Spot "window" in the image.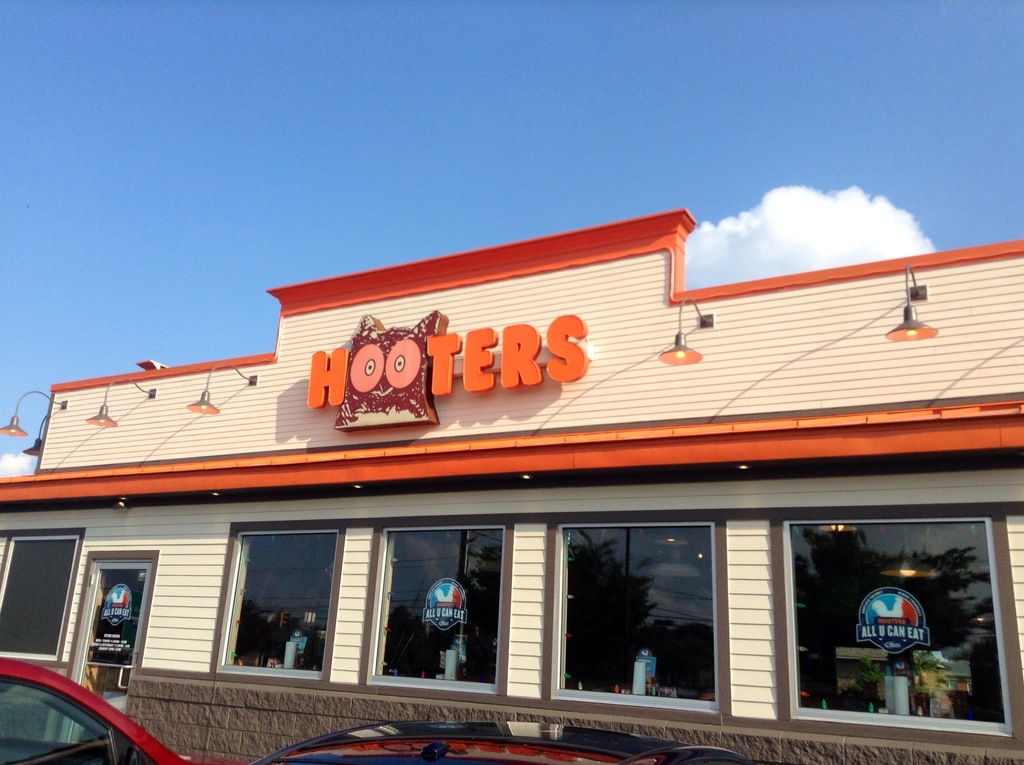
"window" found at box=[0, 532, 80, 655].
